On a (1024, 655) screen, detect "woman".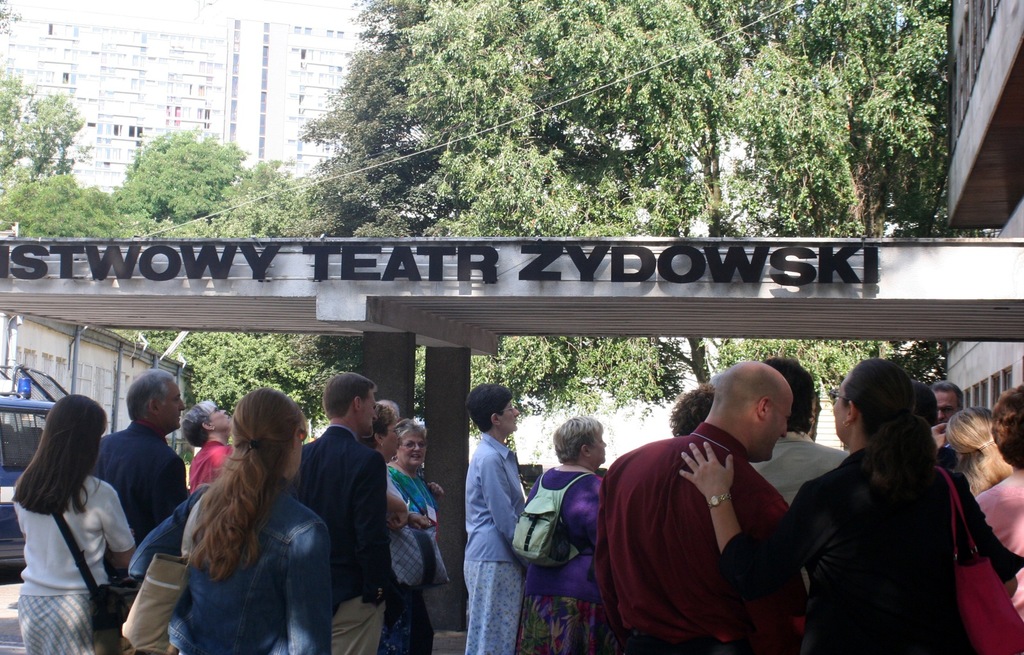
(515,408,639,654).
